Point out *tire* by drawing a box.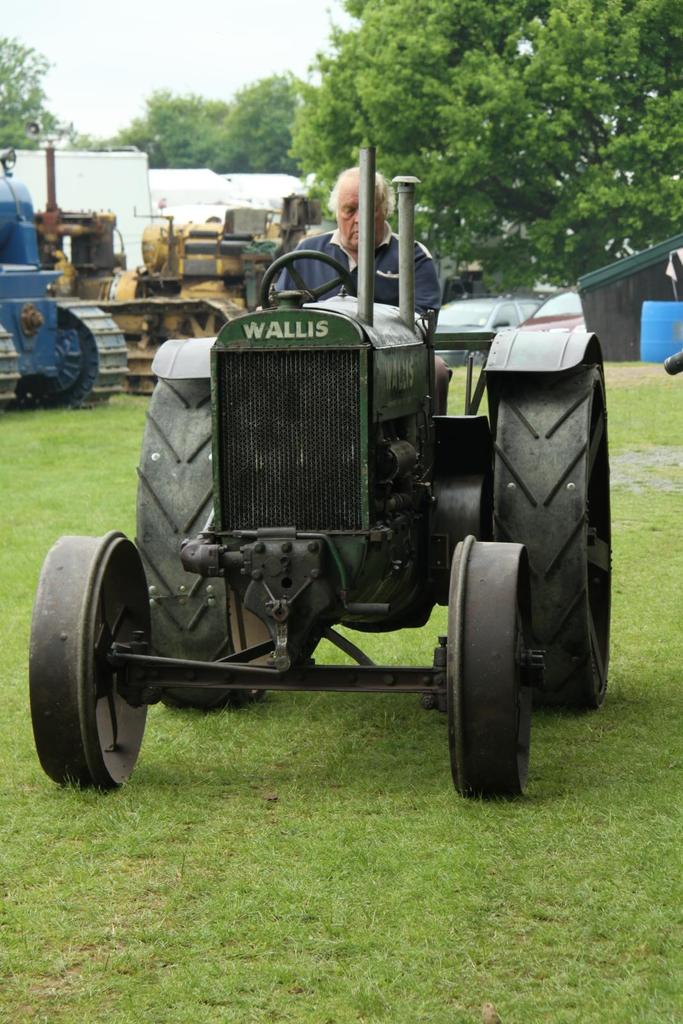
132, 374, 273, 713.
